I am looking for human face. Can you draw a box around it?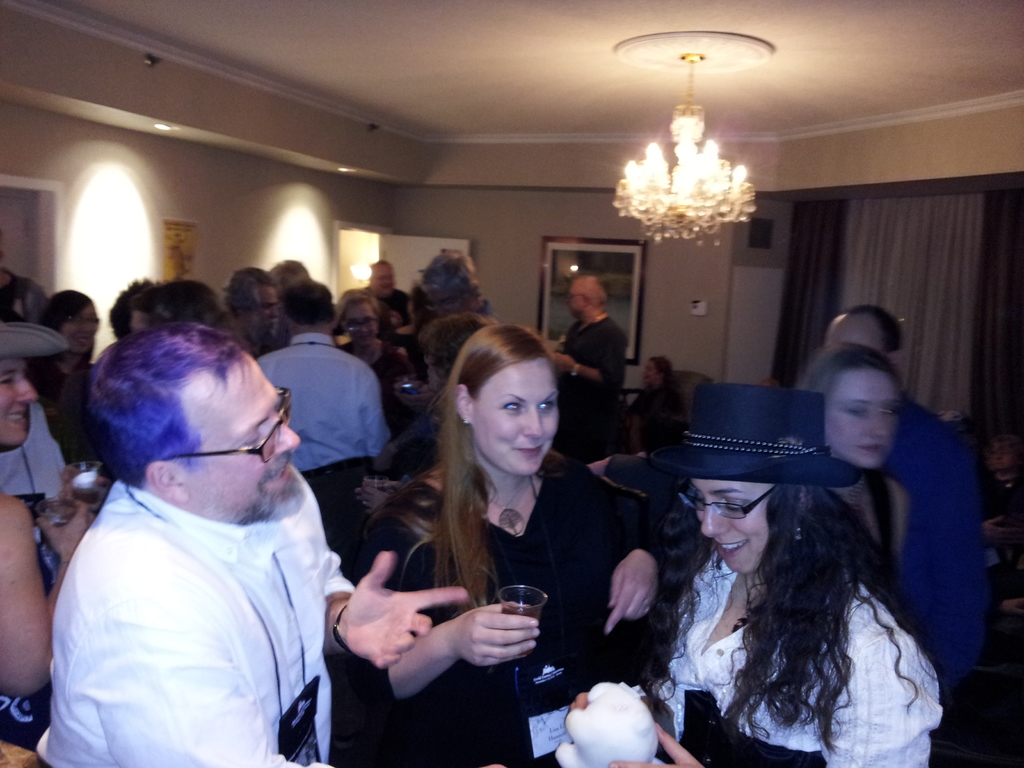
Sure, the bounding box is x1=250 y1=283 x2=278 y2=344.
